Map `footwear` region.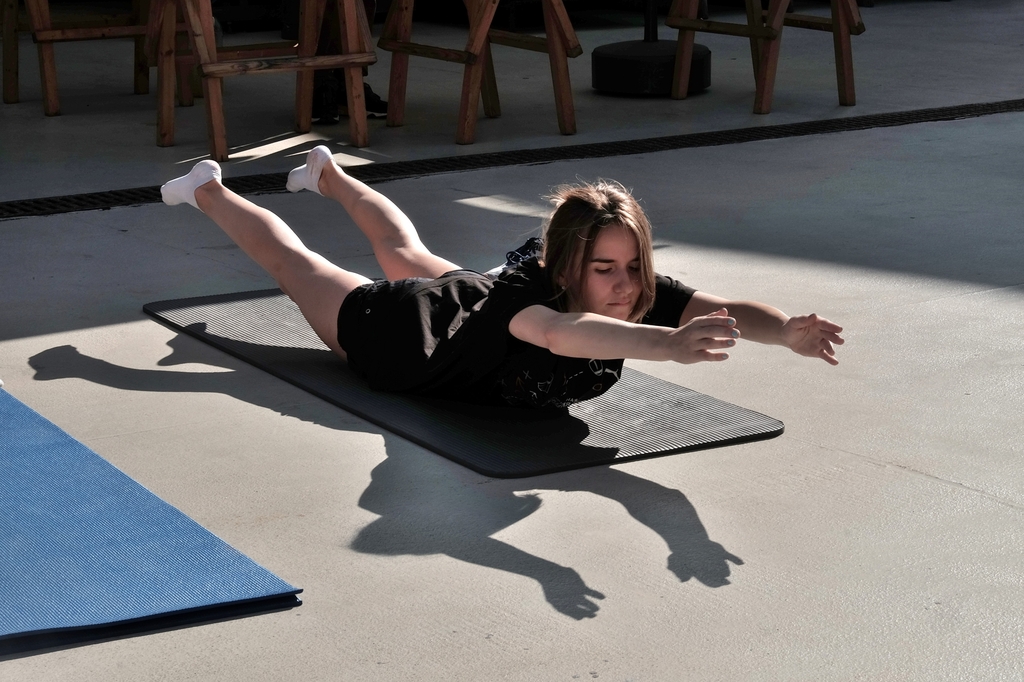
Mapped to {"left": 365, "top": 80, "right": 388, "bottom": 116}.
